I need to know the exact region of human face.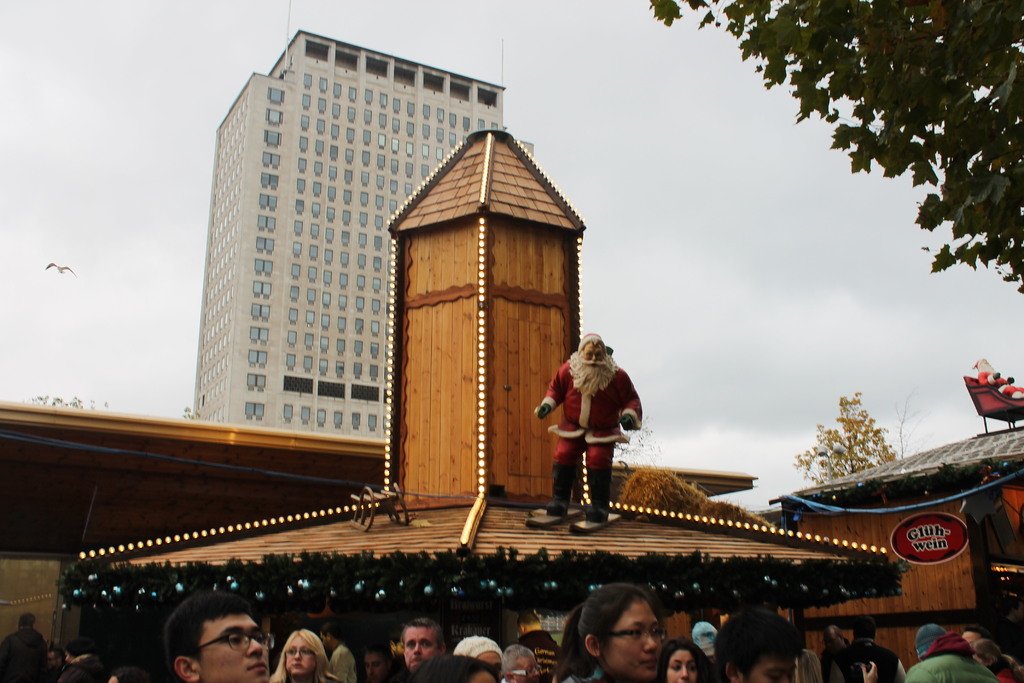
Region: box=[602, 600, 662, 679].
